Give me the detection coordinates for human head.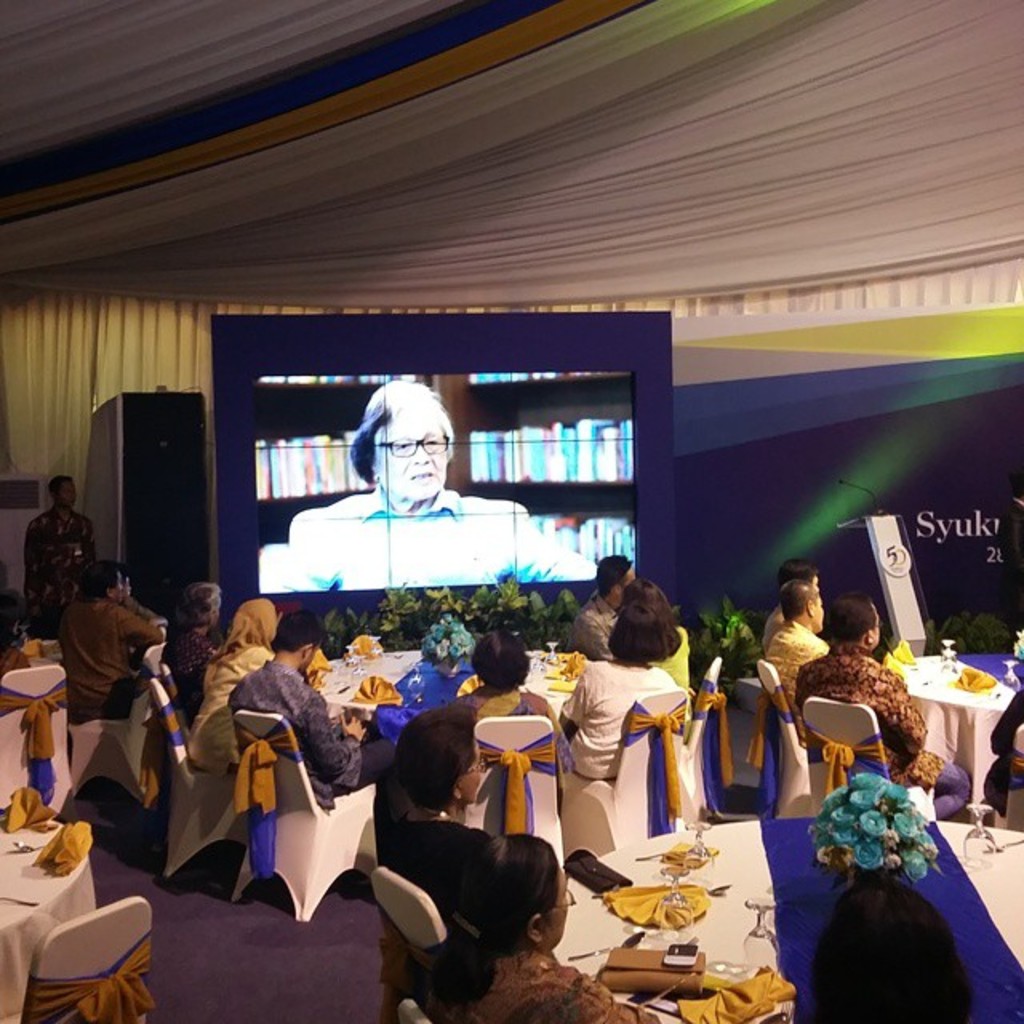
box(776, 584, 826, 629).
